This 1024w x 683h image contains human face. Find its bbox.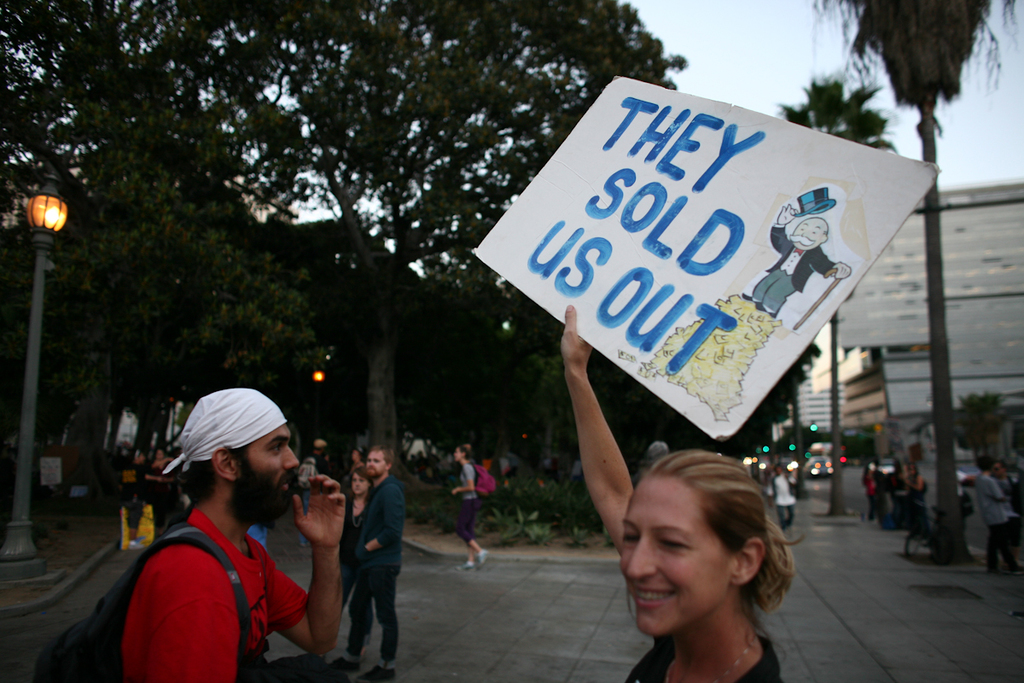
240/423/299/512.
